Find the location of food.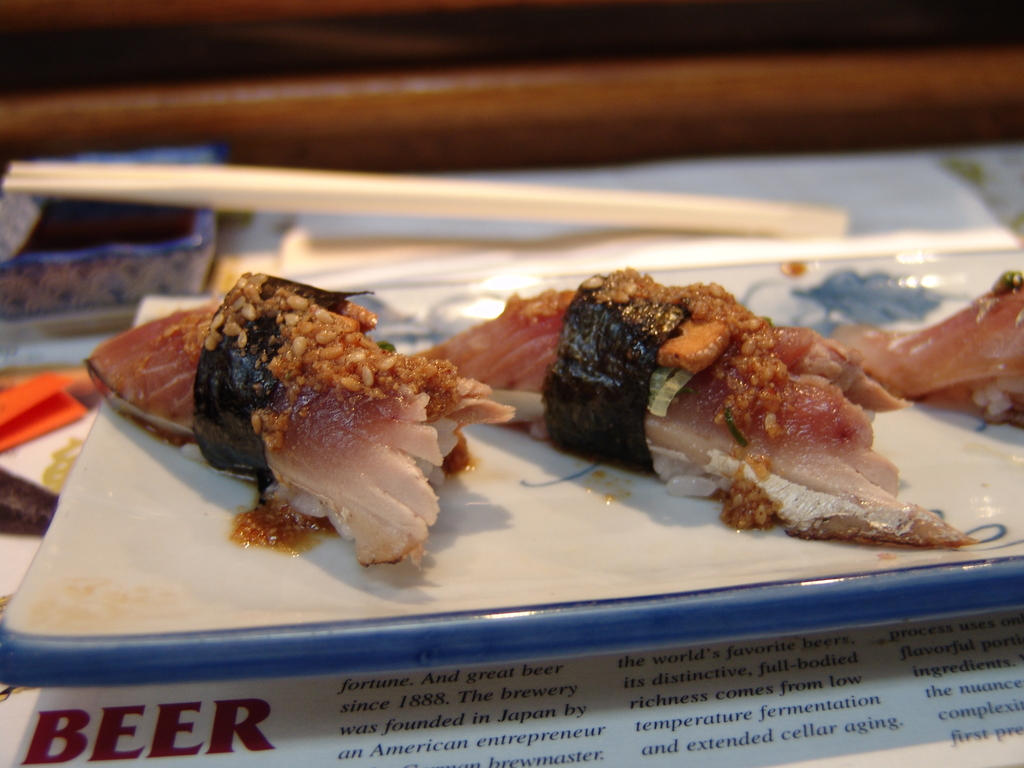
Location: (131,251,919,632).
